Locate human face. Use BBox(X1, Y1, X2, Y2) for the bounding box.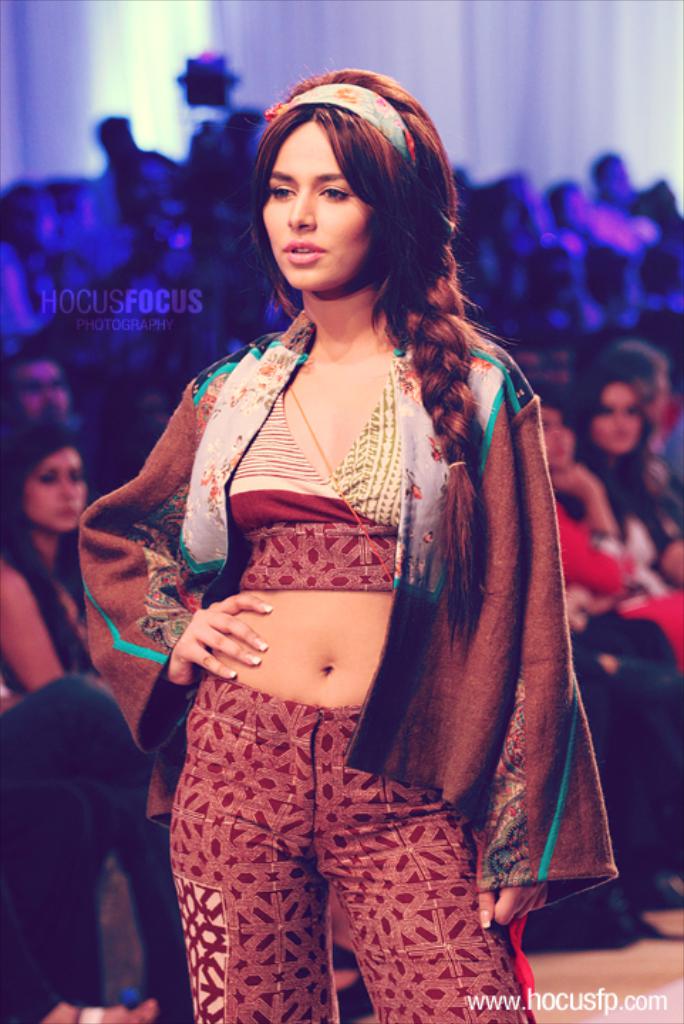
BBox(23, 451, 91, 532).
